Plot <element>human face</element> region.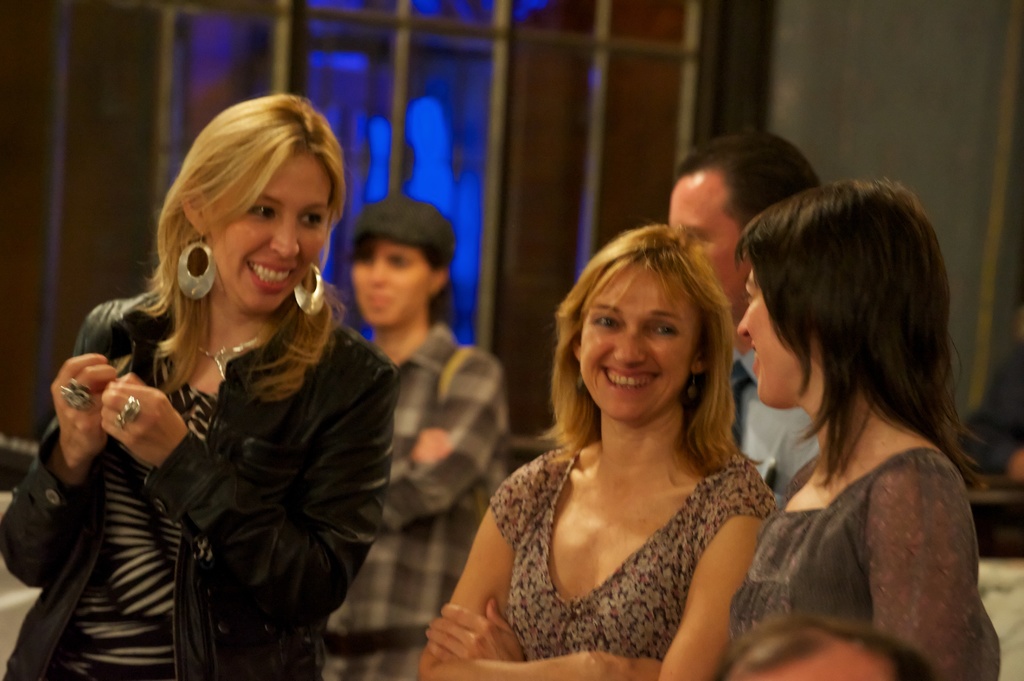
Plotted at region(209, 156, 326, 316).
